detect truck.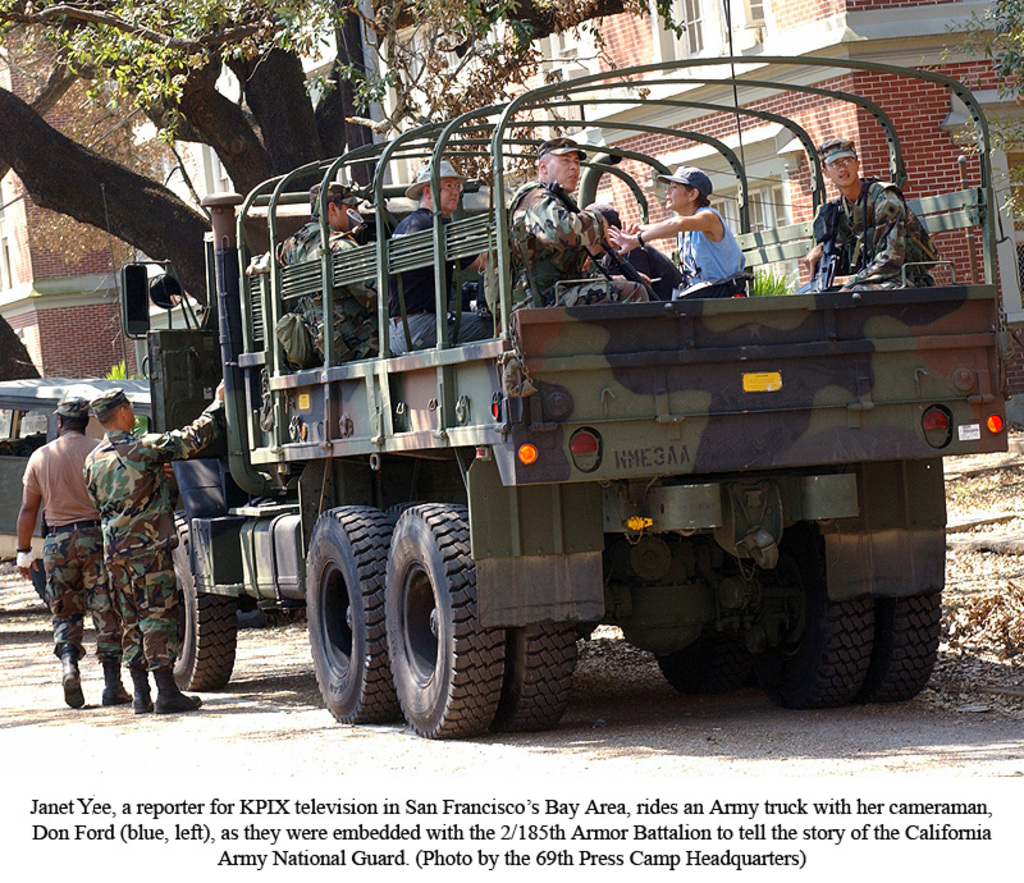
Detected at box=[69, 115, 1023, 755].
